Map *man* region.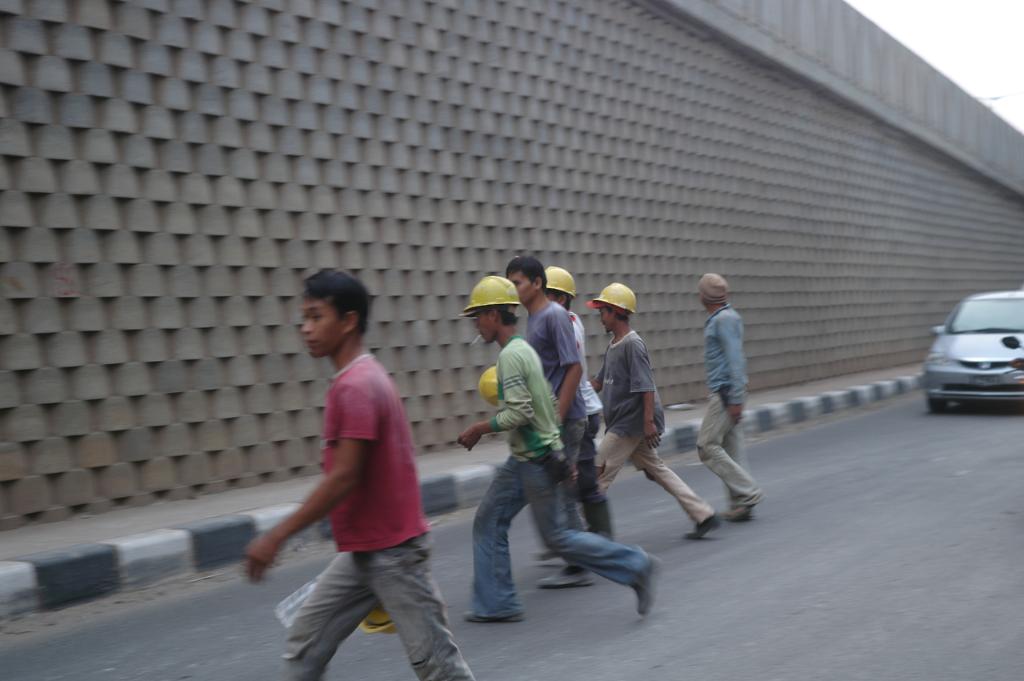
Mapped to [702, 268, 770, 511].
